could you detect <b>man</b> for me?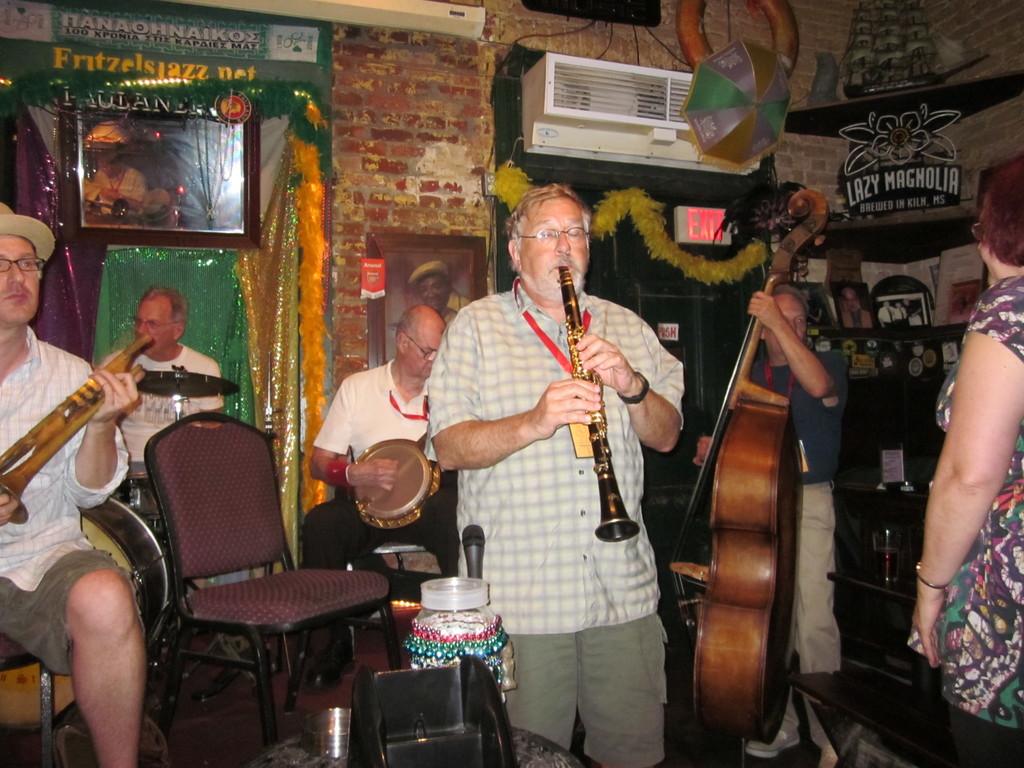
Detection result: 297/304/459/693.
